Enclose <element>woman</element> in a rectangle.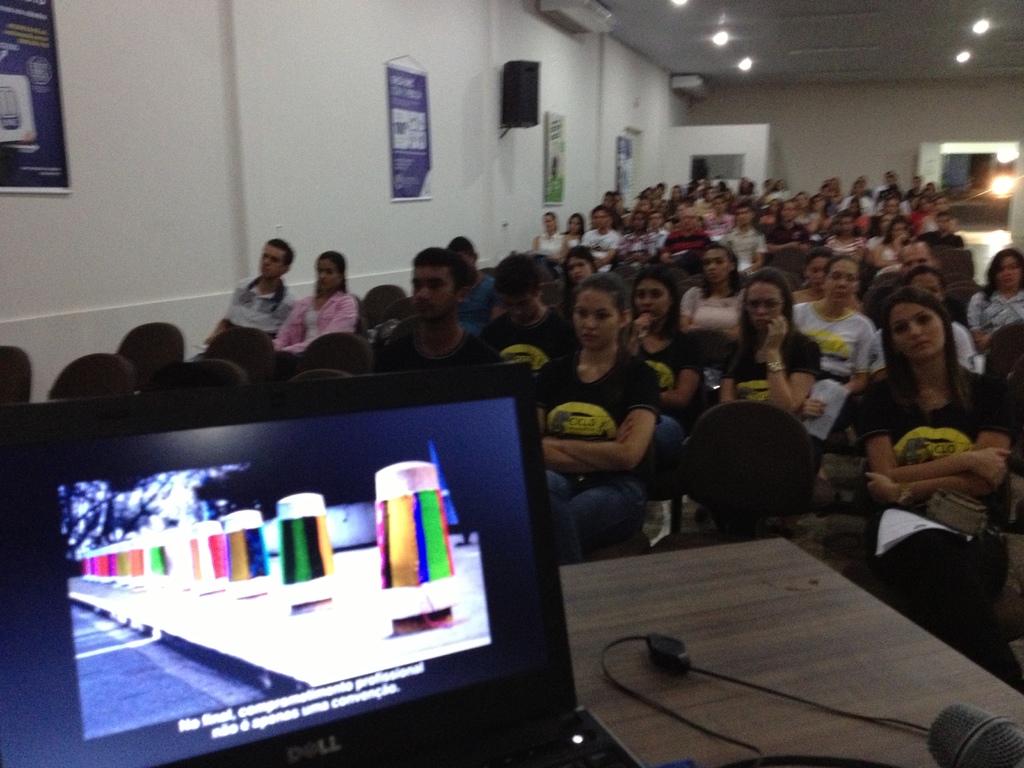
crop(564, 250, 598, 287).
